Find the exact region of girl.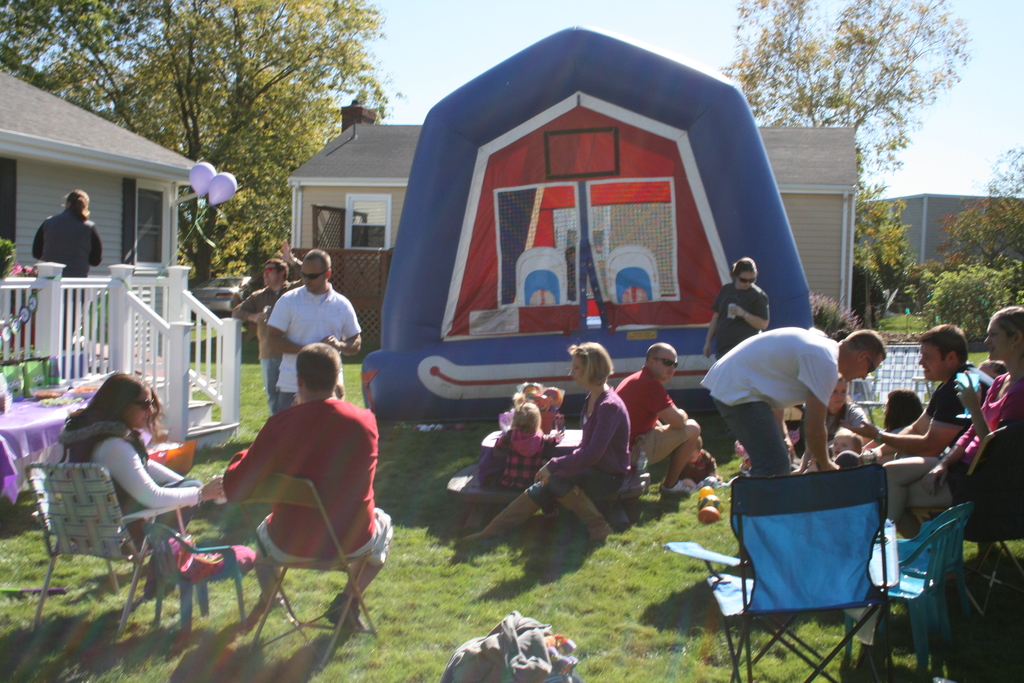
Exact region: 803, 427, 863, 467.
